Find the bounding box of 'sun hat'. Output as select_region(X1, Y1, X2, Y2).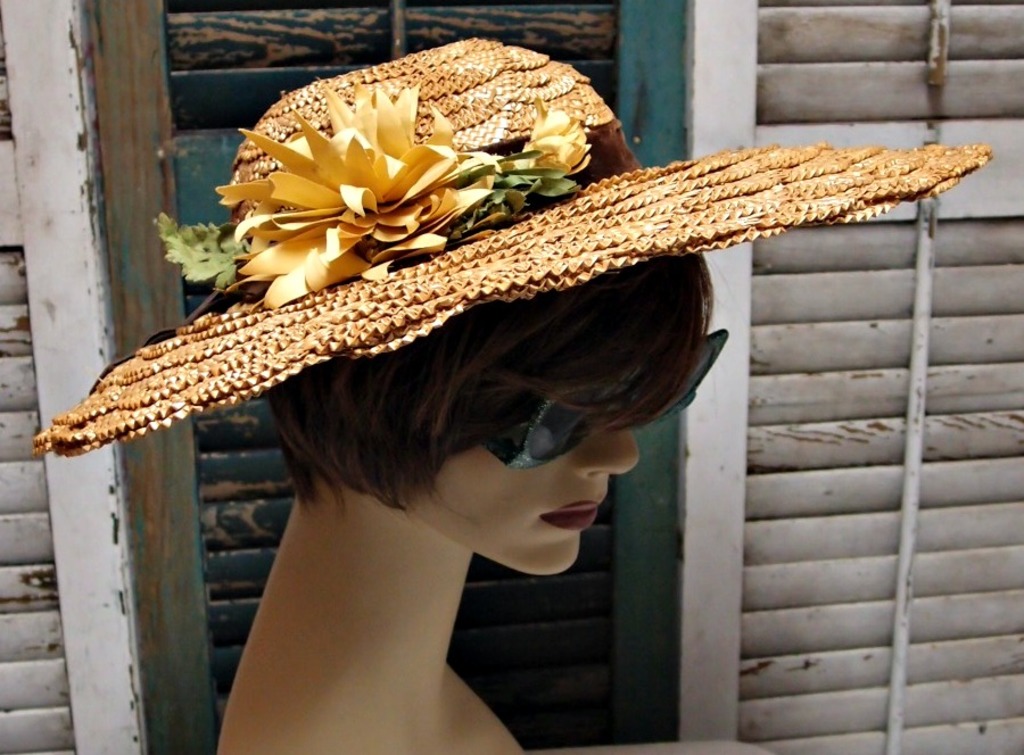
select_region(33, 30, 997, 463).
